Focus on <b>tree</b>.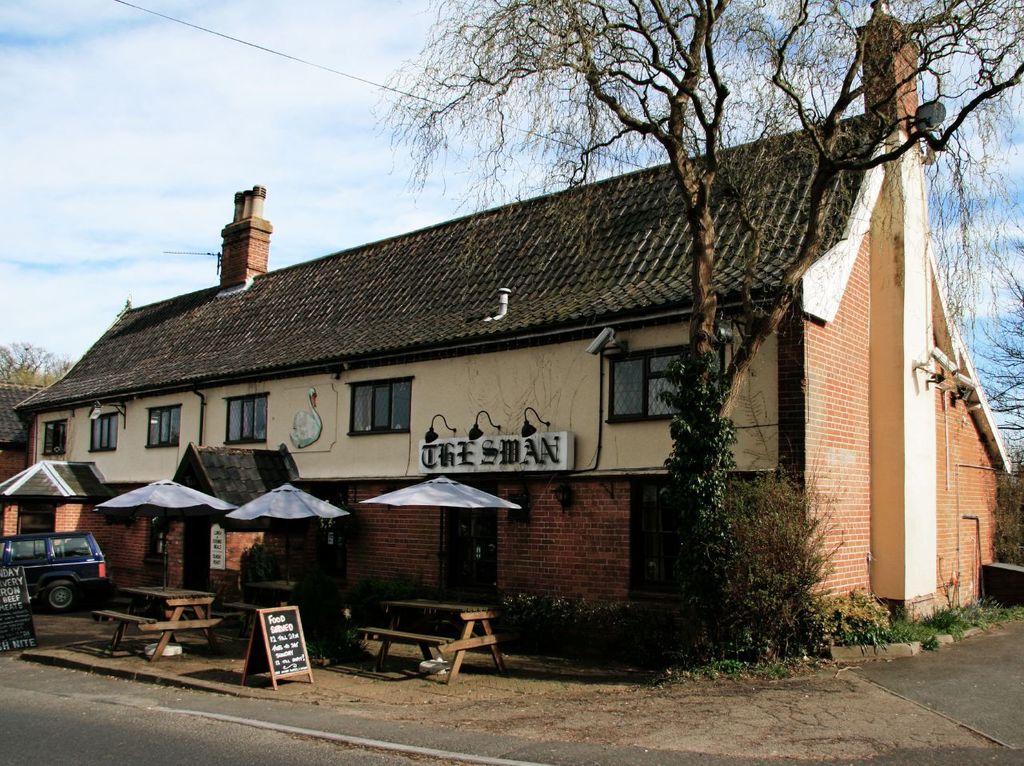
Focused at {"x1": 0, "y1": 341, "x2": 79, "y2": 387}.
